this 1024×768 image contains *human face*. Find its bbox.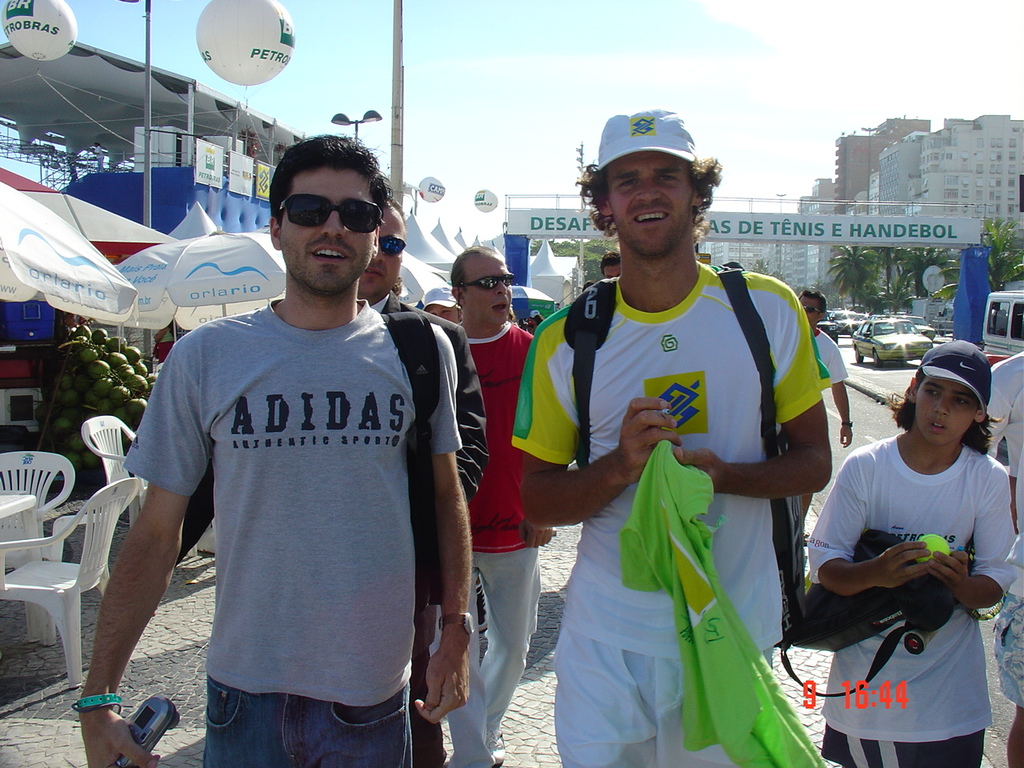
crop(611, 150, 694, 258).
